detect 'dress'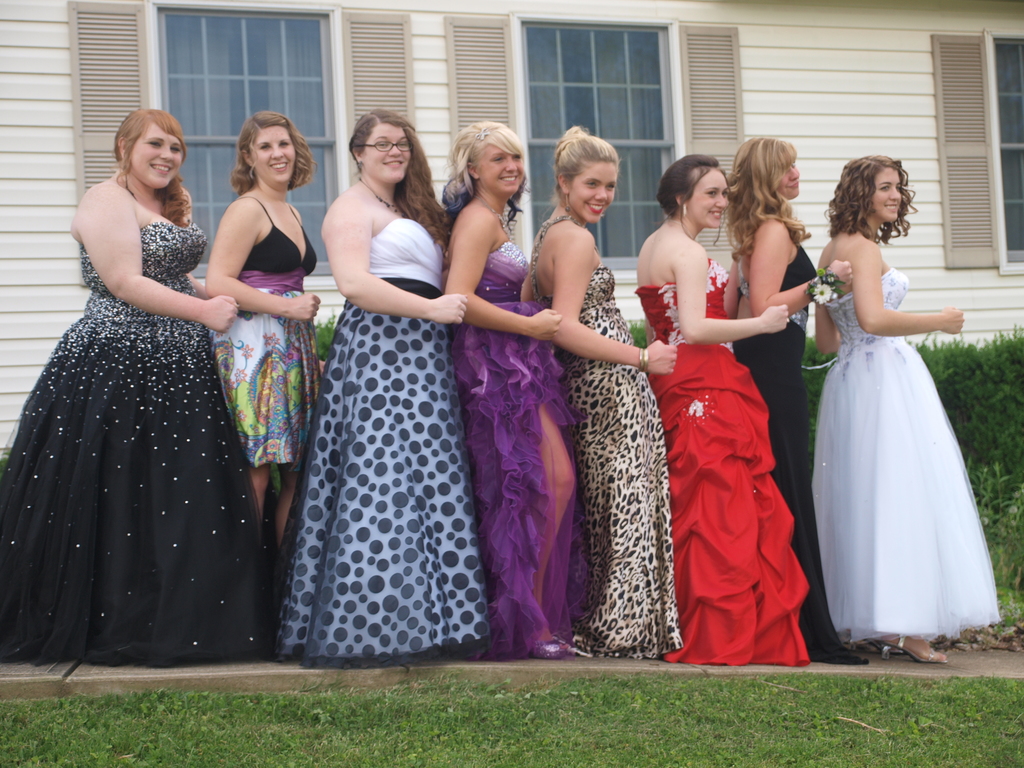
625 253 817 670
